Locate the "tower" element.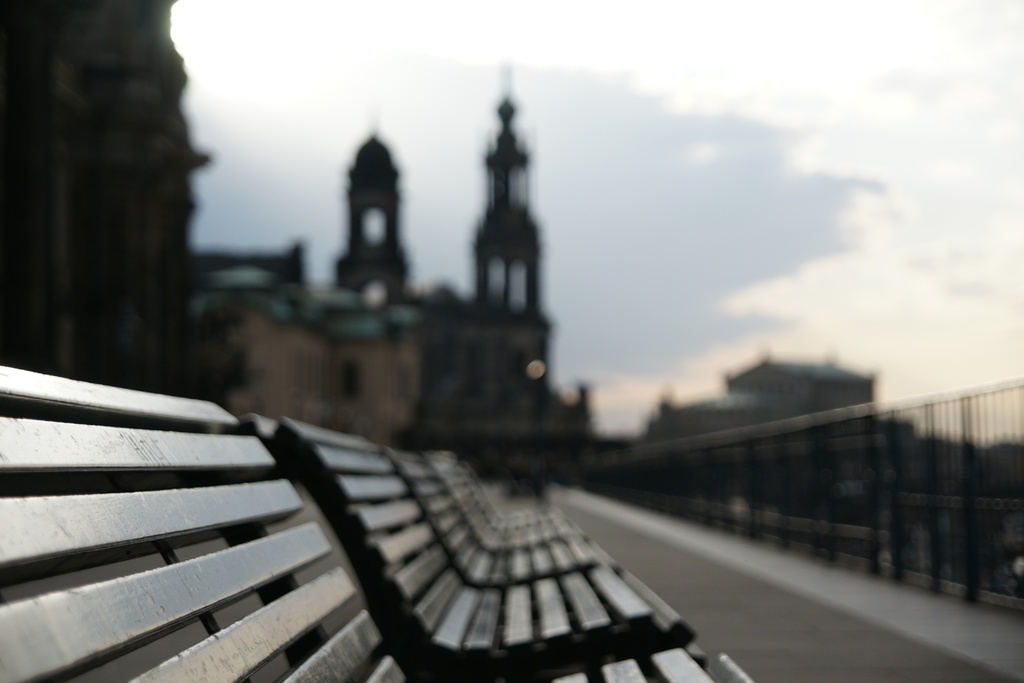
Element bbox: 450:97:586:468.
